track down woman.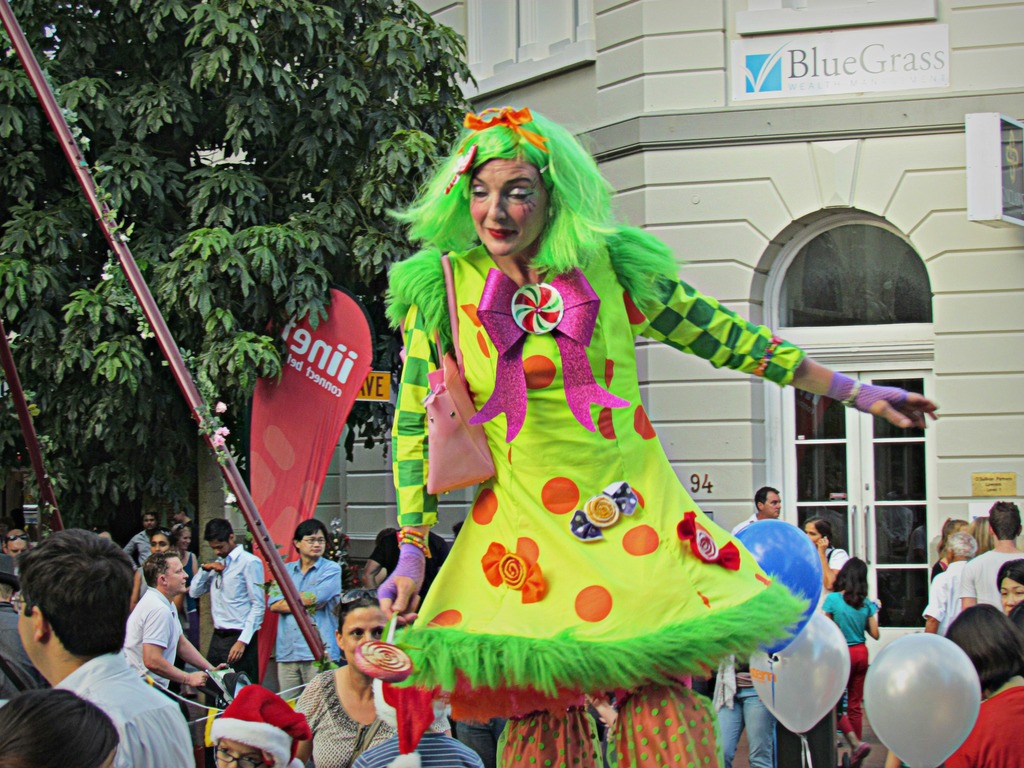
Tracked to Rect(937, 601, 1023, 767).
